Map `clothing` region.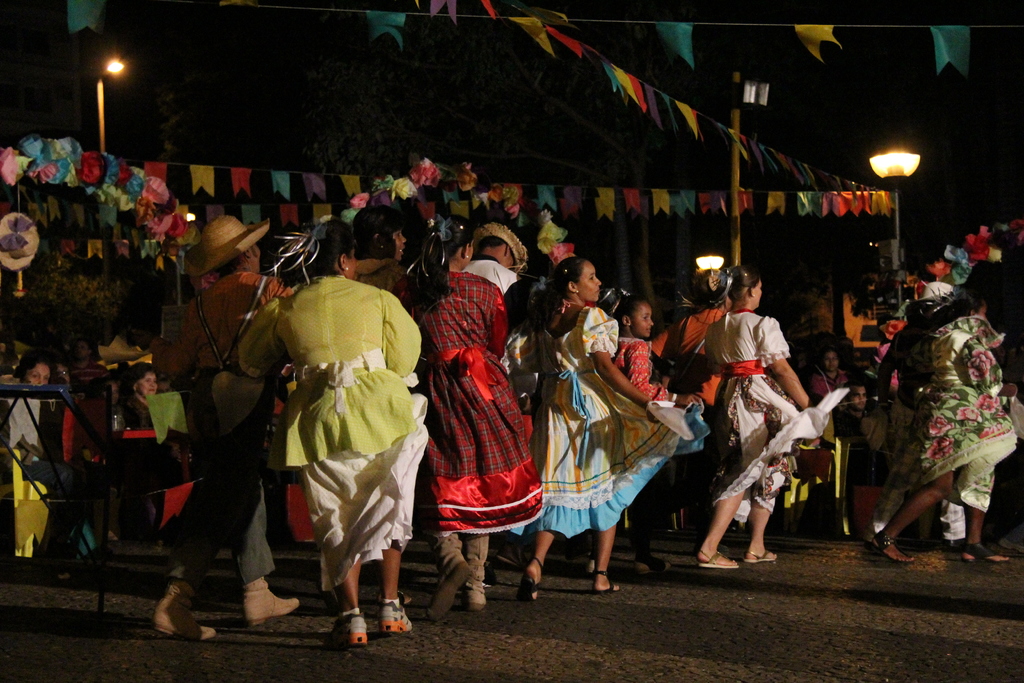
Mapped to crop(263, 259, 428, 618).
